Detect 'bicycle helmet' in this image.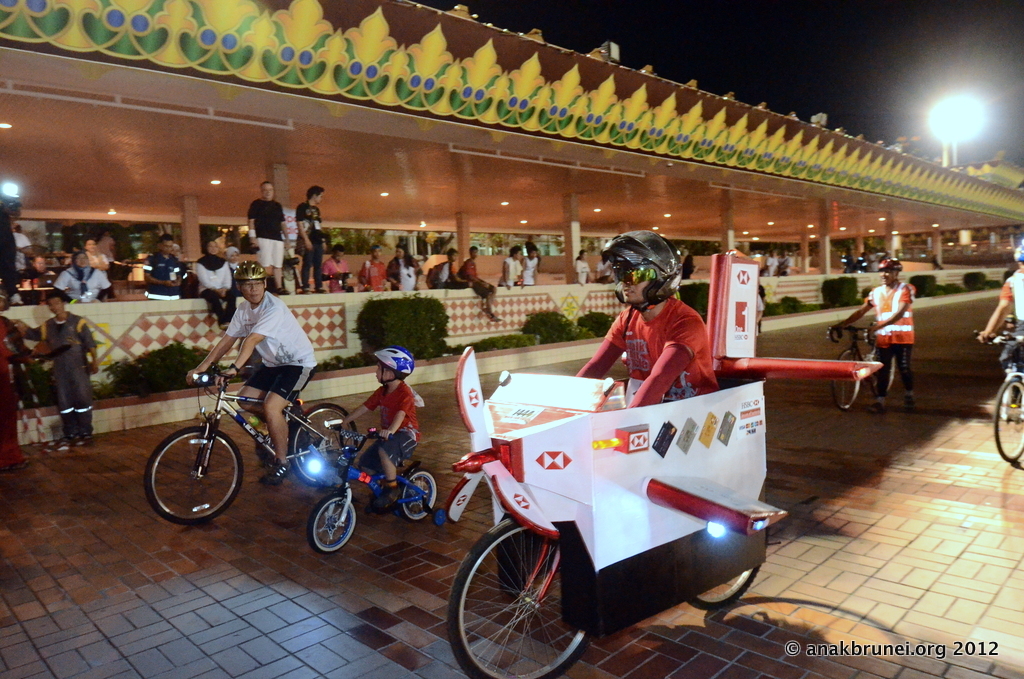
Detection: 879 253 899 280.
